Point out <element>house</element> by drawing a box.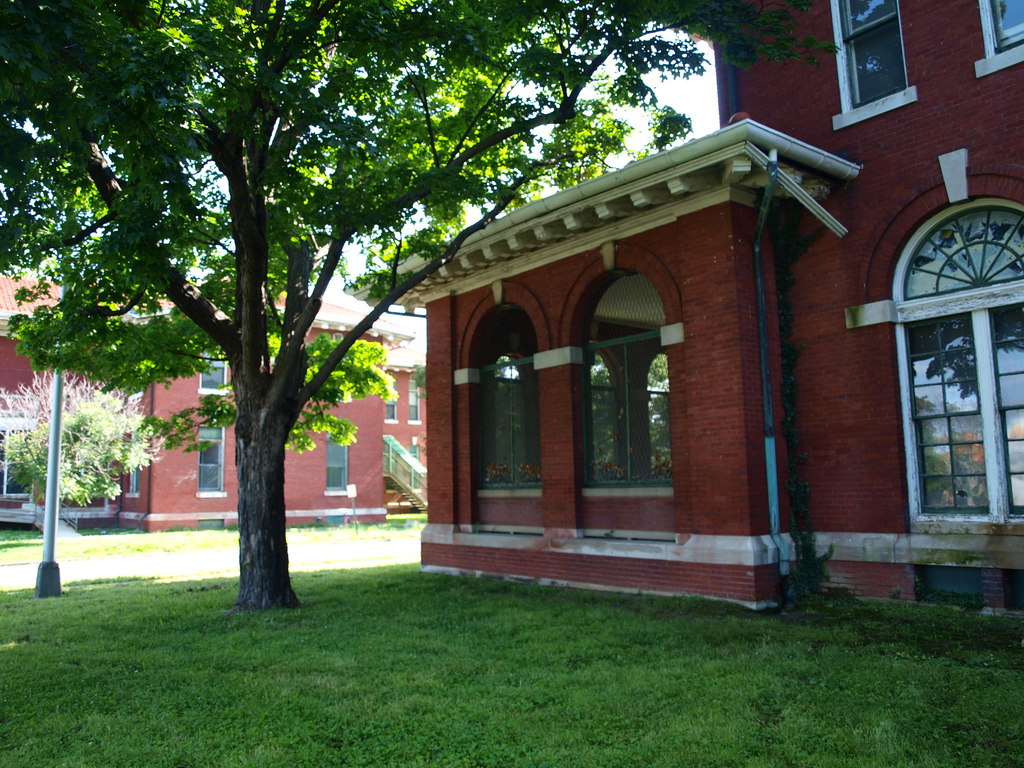
bbox=(0, 272, 127, 534).
